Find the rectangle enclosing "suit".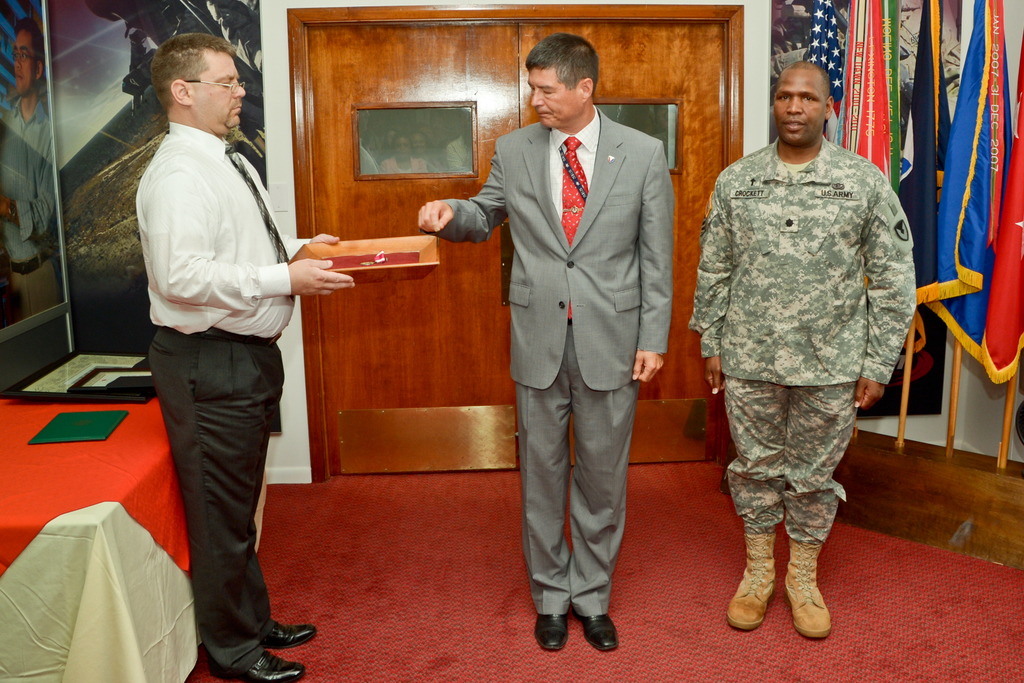
470, 24, 679, 663.
